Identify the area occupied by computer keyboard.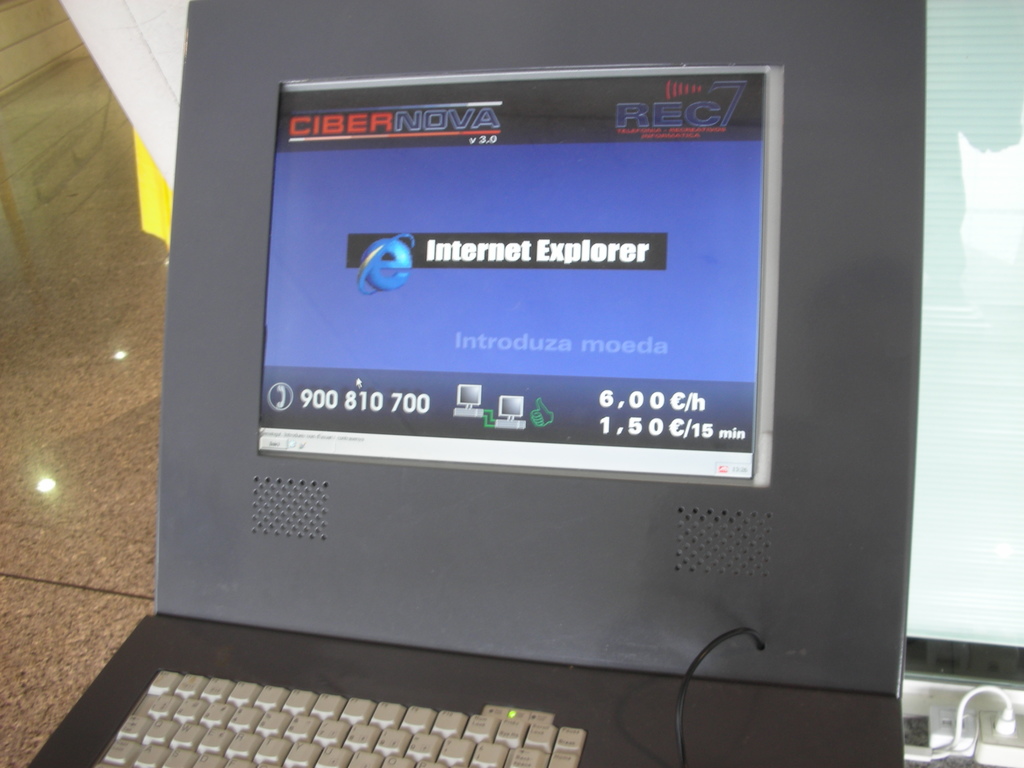
Area: <bbox>87, 675, 586, 767</bbox>.
